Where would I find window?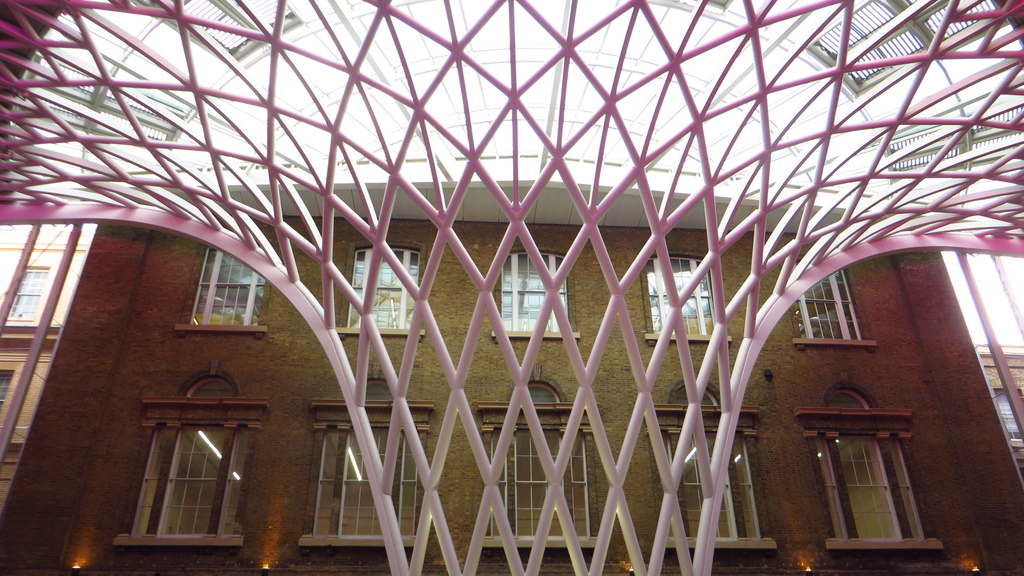
At <box>5,262,44,319</box>.
